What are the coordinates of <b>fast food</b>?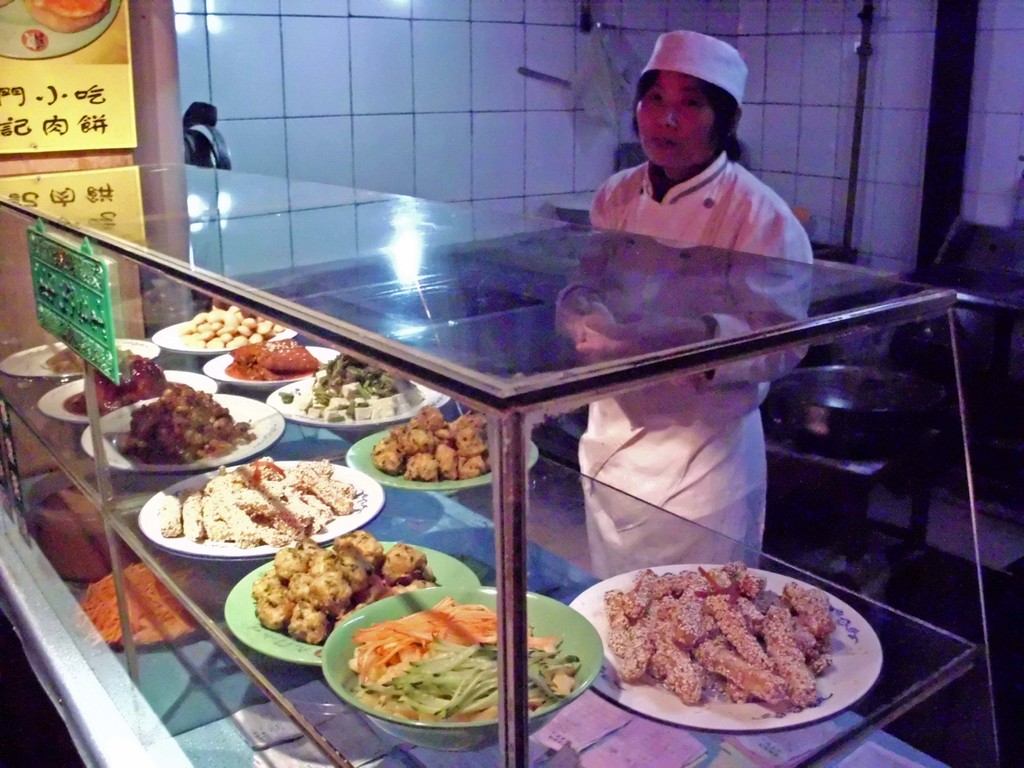
[left=221, top=335, right=319, bottom=377].
